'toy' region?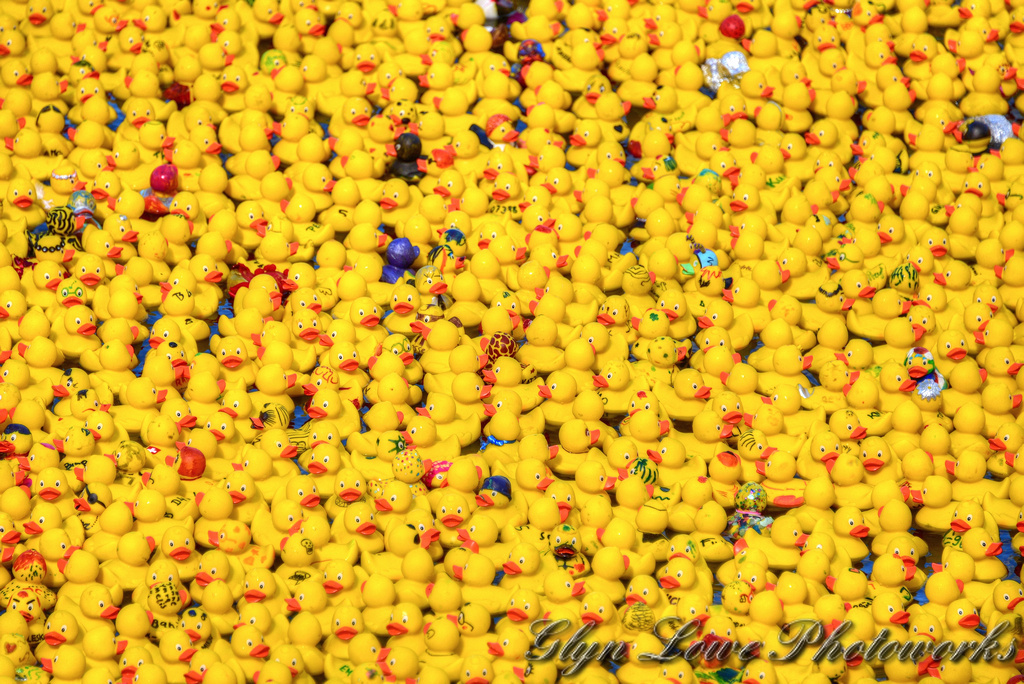
bbox(72, 251, 111, 281)
